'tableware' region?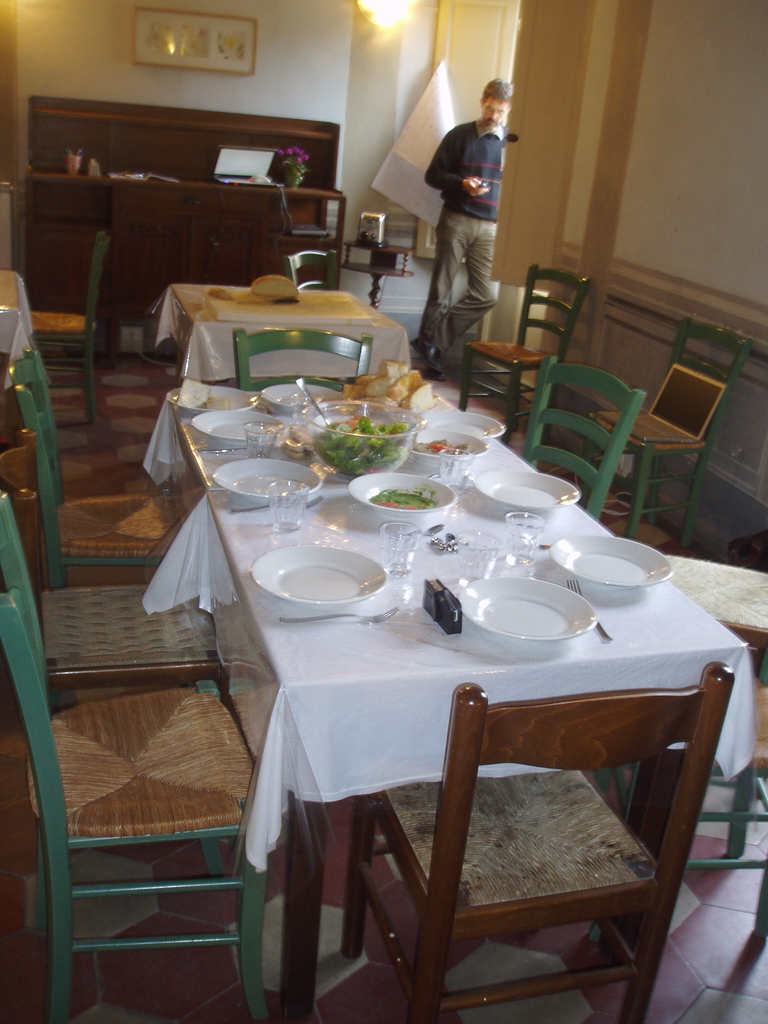
{"left": 275, "top": 546, "right": 394, "bottom": 618}
